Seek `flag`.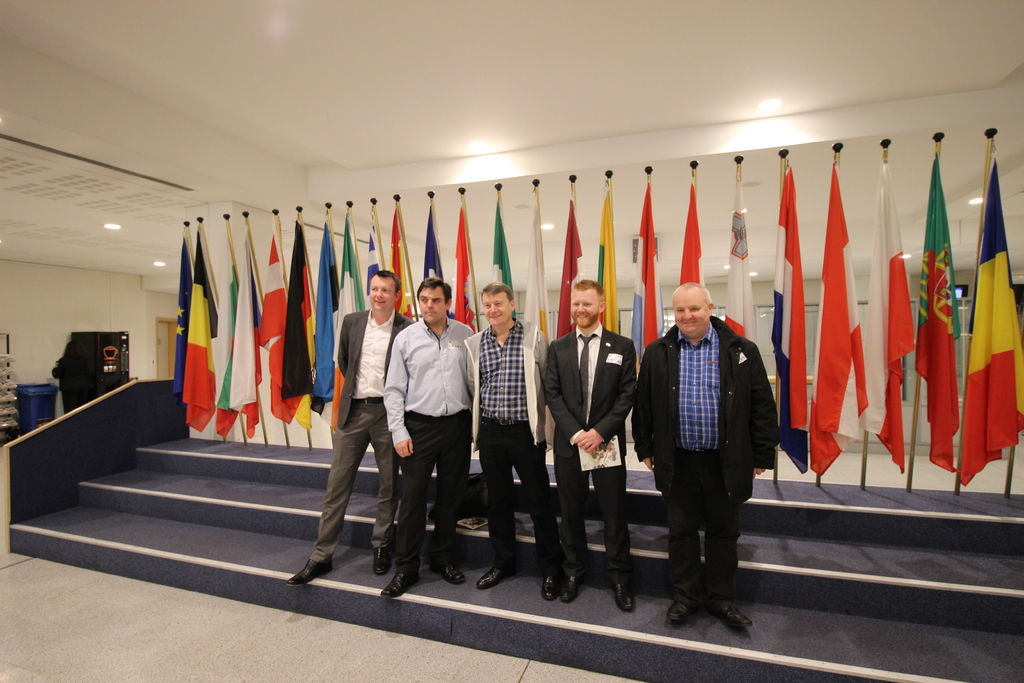
locate(234, 215, 267, 445).
